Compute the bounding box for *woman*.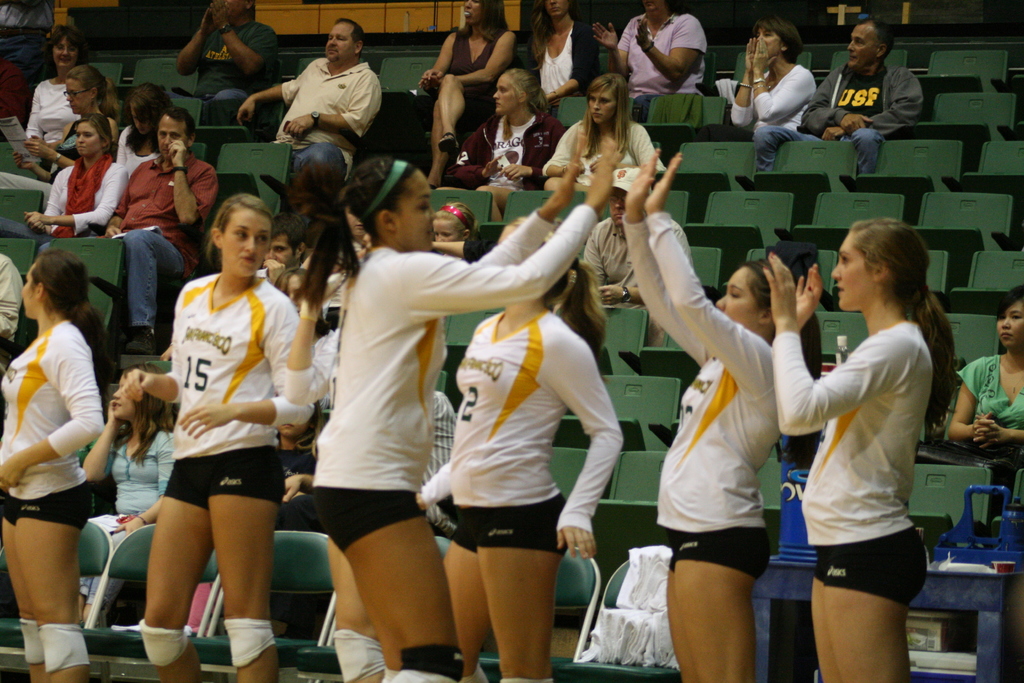
115/83/172/177.
